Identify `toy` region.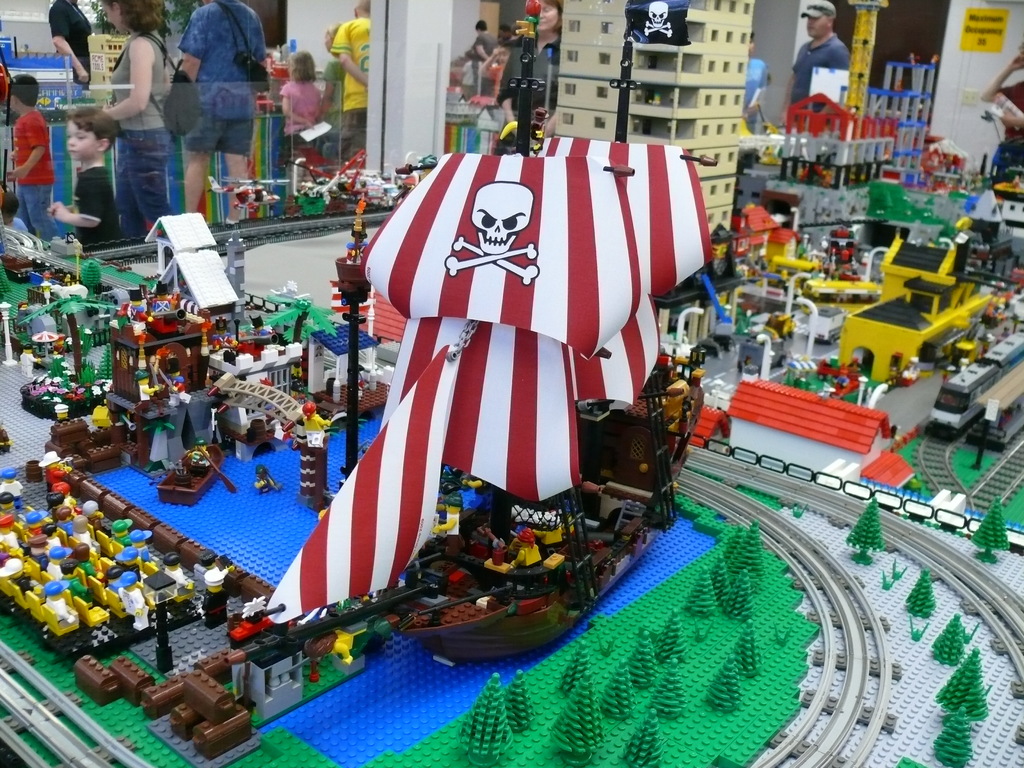
Region: [left=300, top=399, right=346, bottom=441].
